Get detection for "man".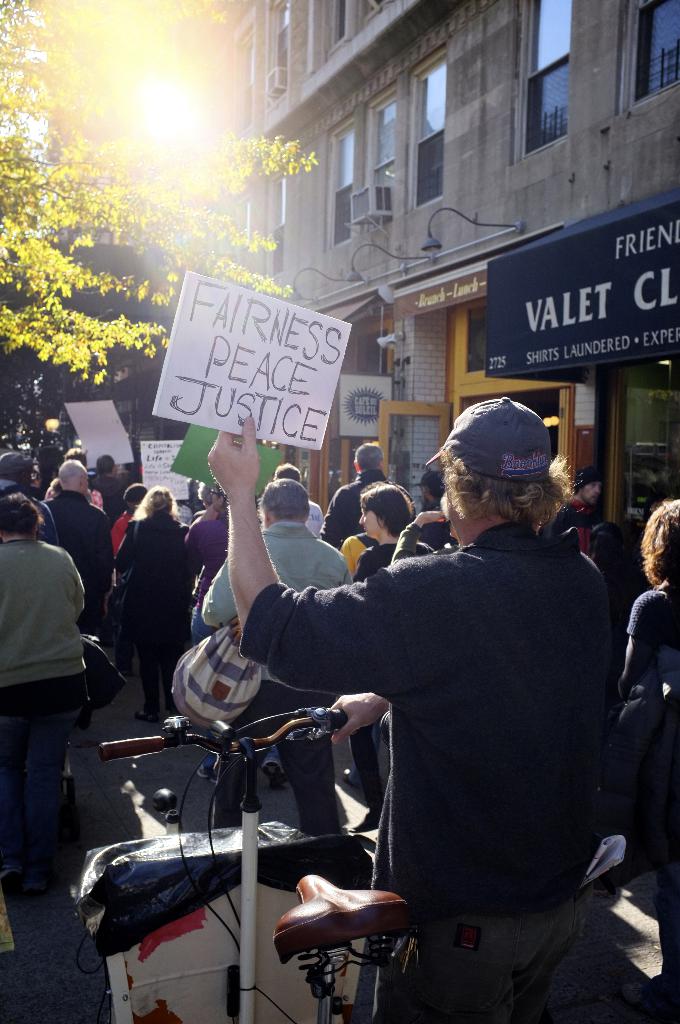
Detection: [left=188, top=477, right=232, bottom=639].
